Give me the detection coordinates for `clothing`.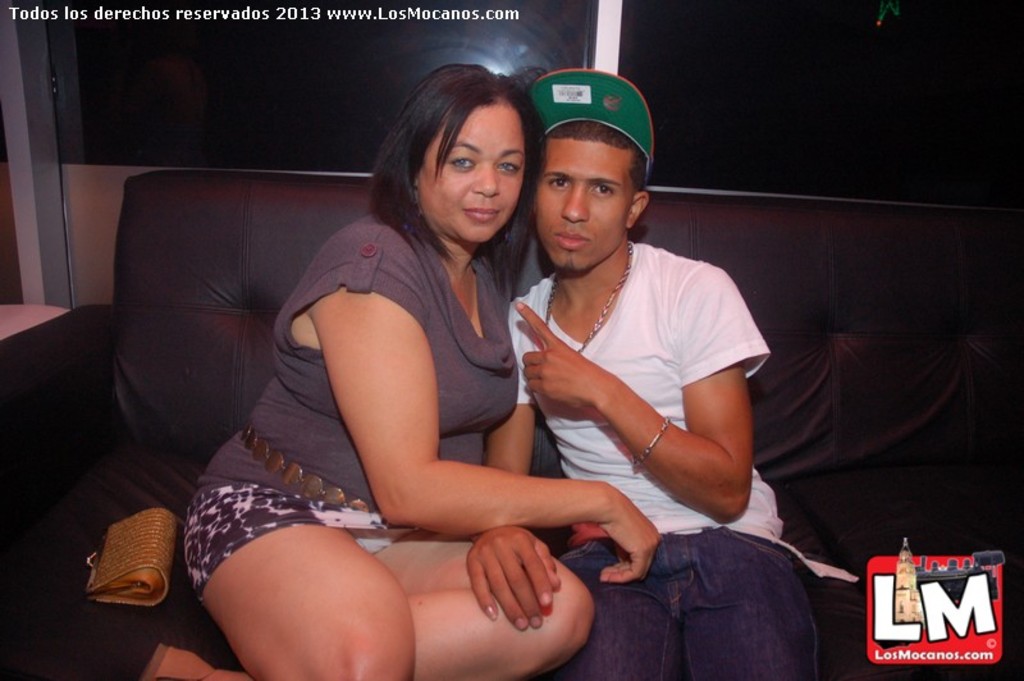
bbox(184, 219, 520, 605).
